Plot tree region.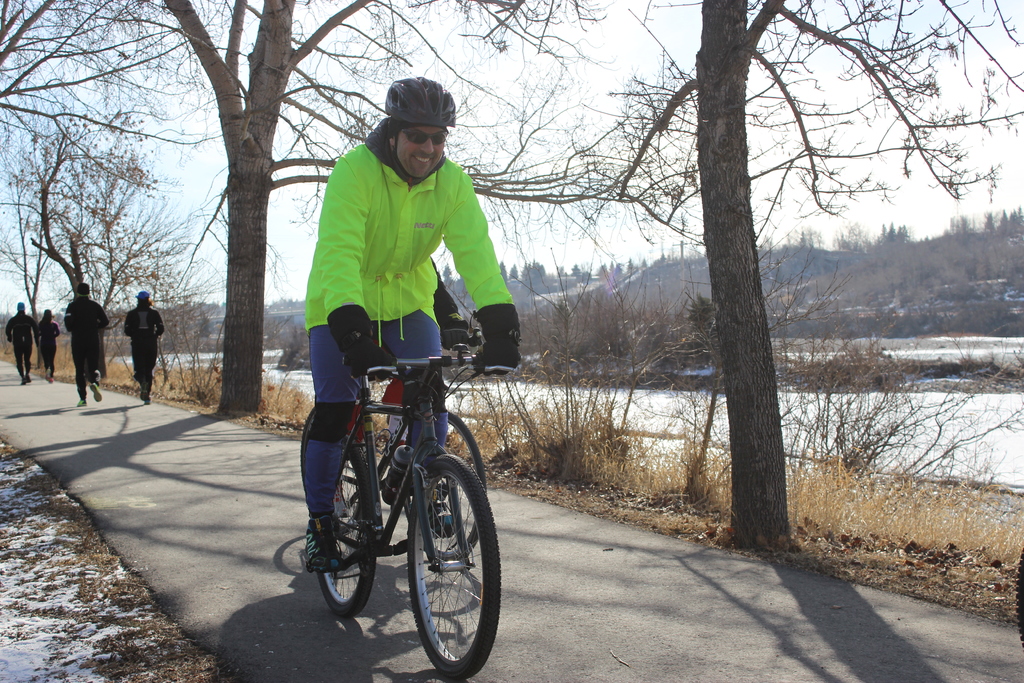
Plotted at detection(0, 110, 222, 378).
